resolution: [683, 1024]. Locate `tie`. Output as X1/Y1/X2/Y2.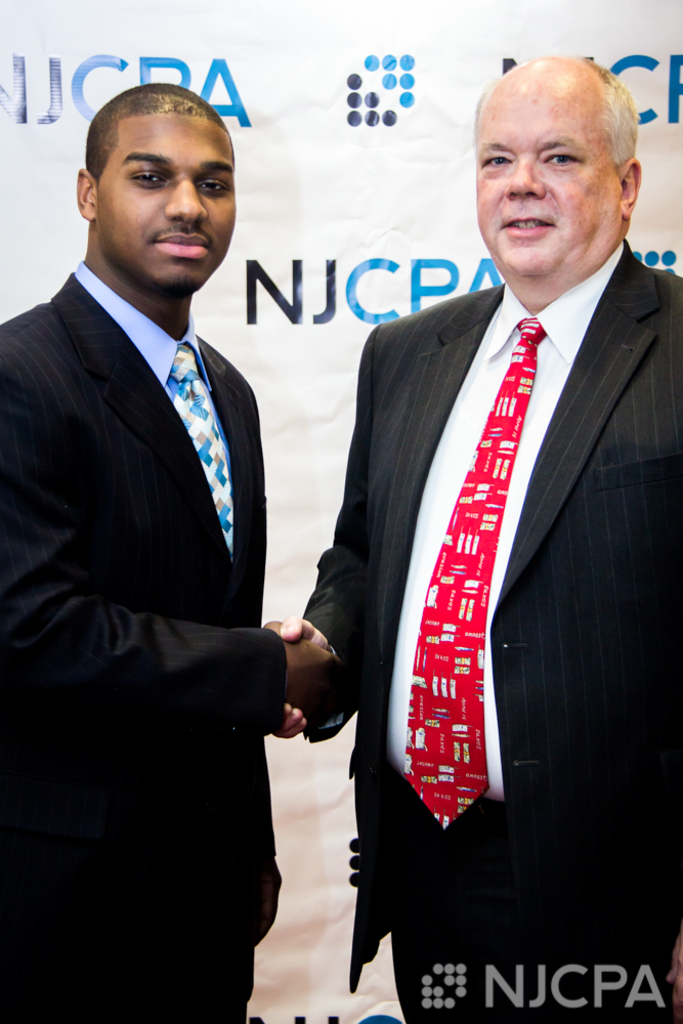
397/314/545/830.
